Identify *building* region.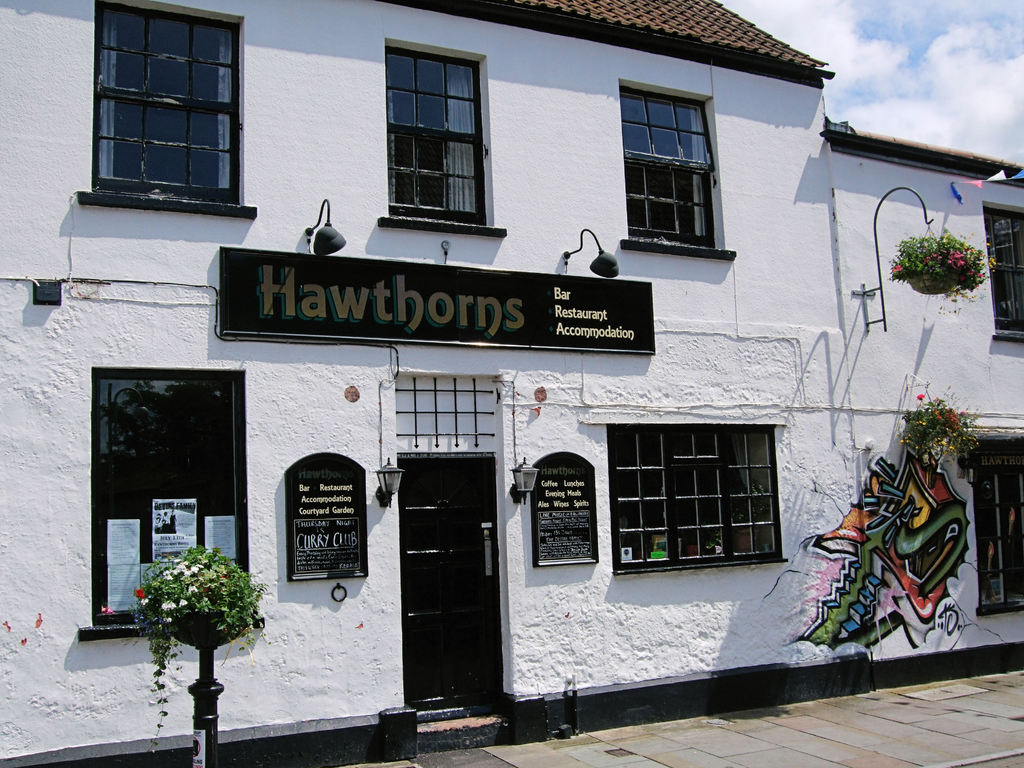
Region: <box>0,0,1023,767</box>.
